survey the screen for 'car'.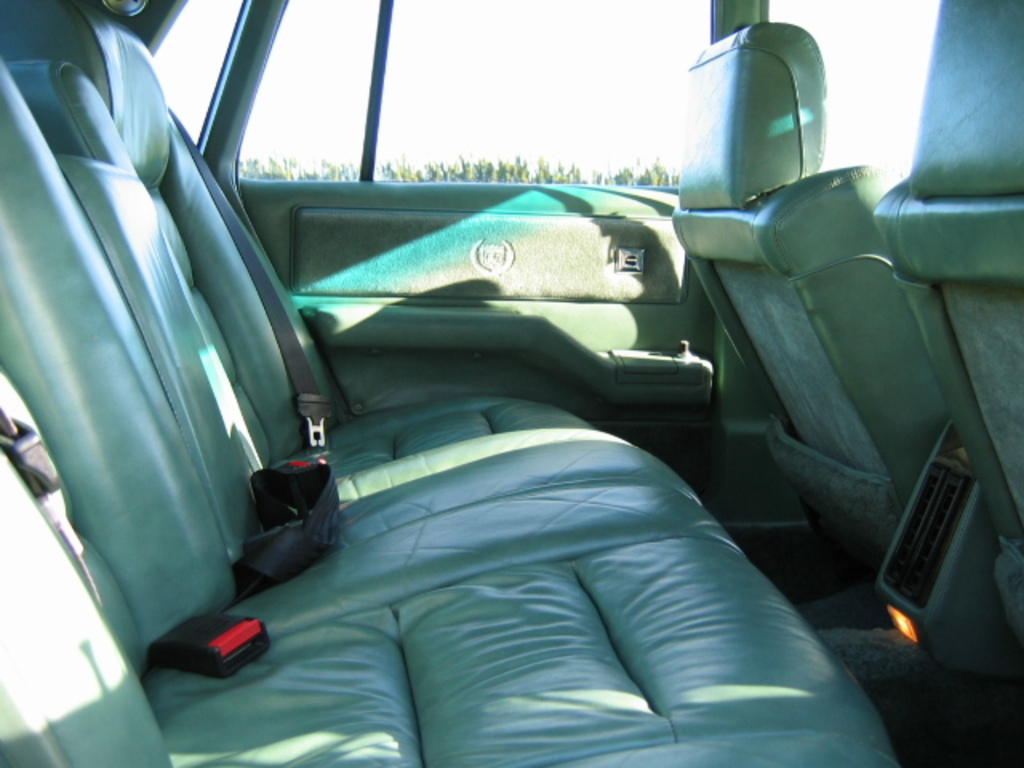
Survey found: box(0, 0, 1022, 766).
